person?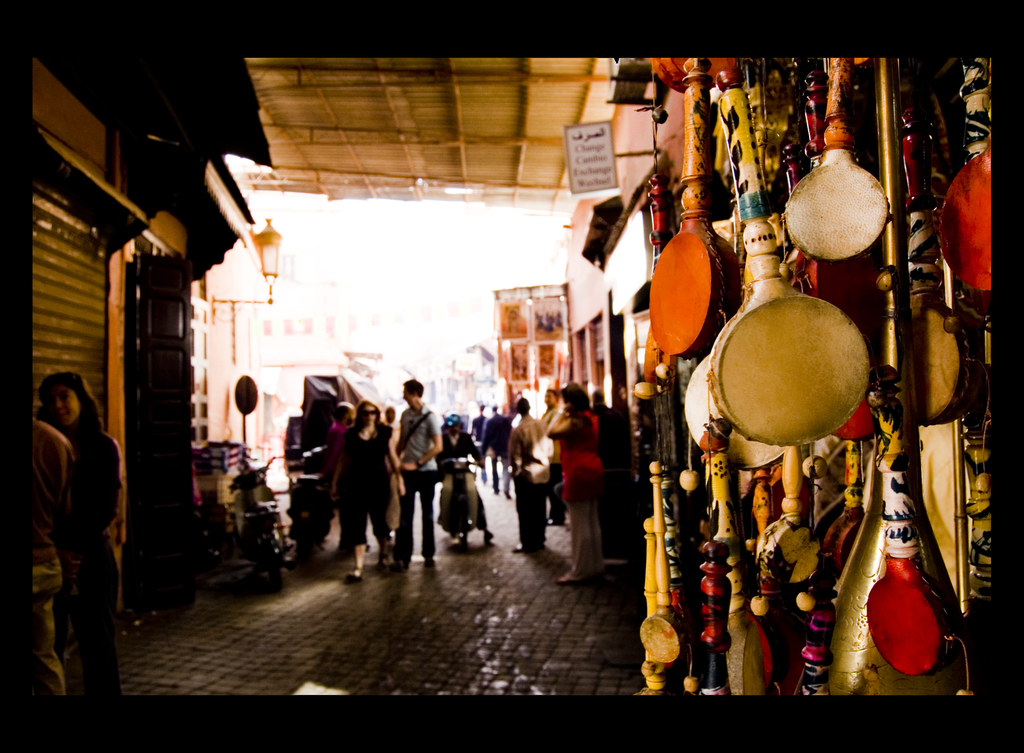
329,399,353,537
